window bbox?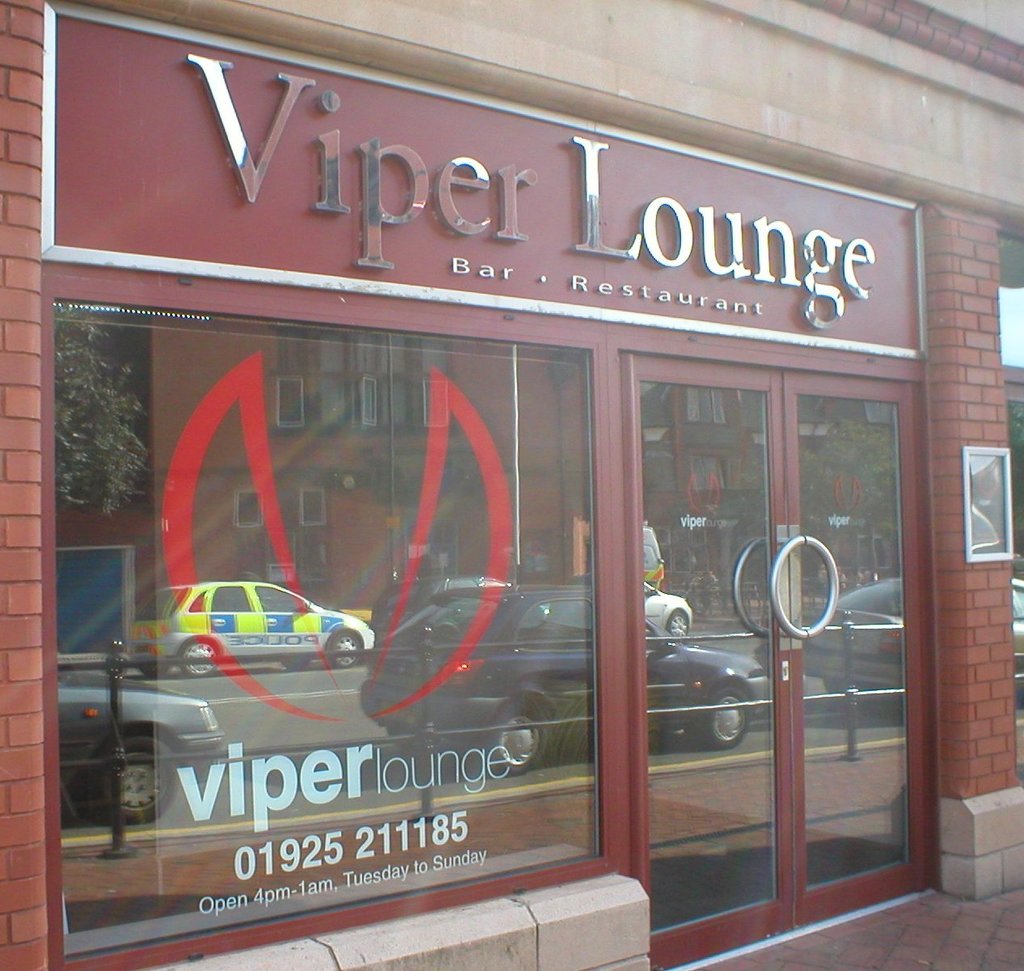
bbox=(38, 265, 620, 970)
